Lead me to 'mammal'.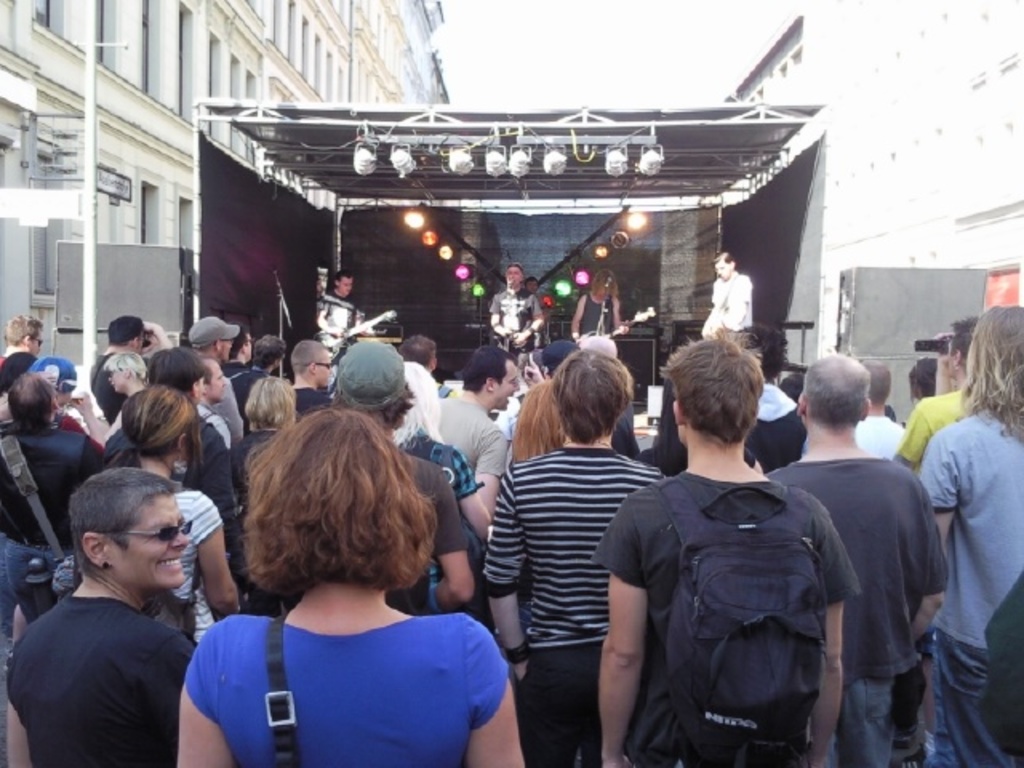
Lead to Rect(202, 350, 243, 437).
